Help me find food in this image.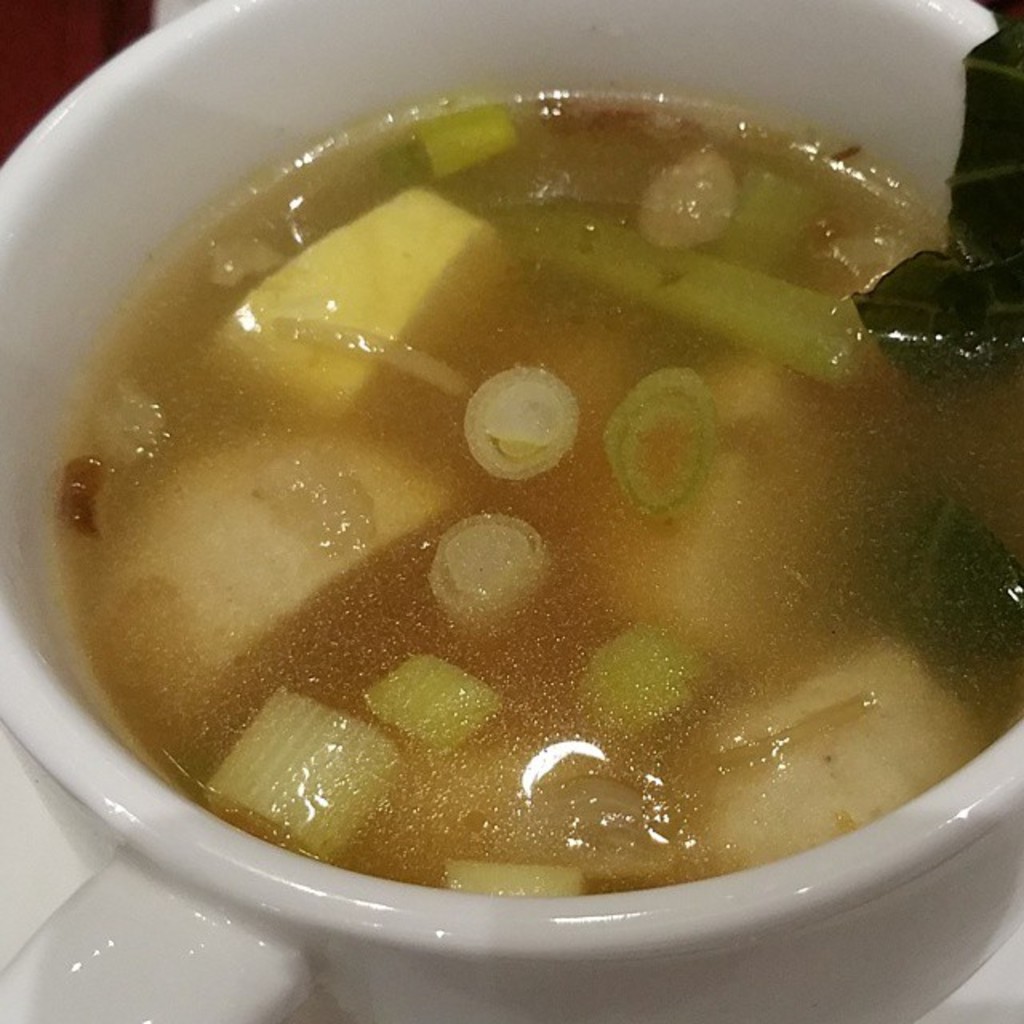
Found it: [left=34, top=94, right=1022, bottom=910].
